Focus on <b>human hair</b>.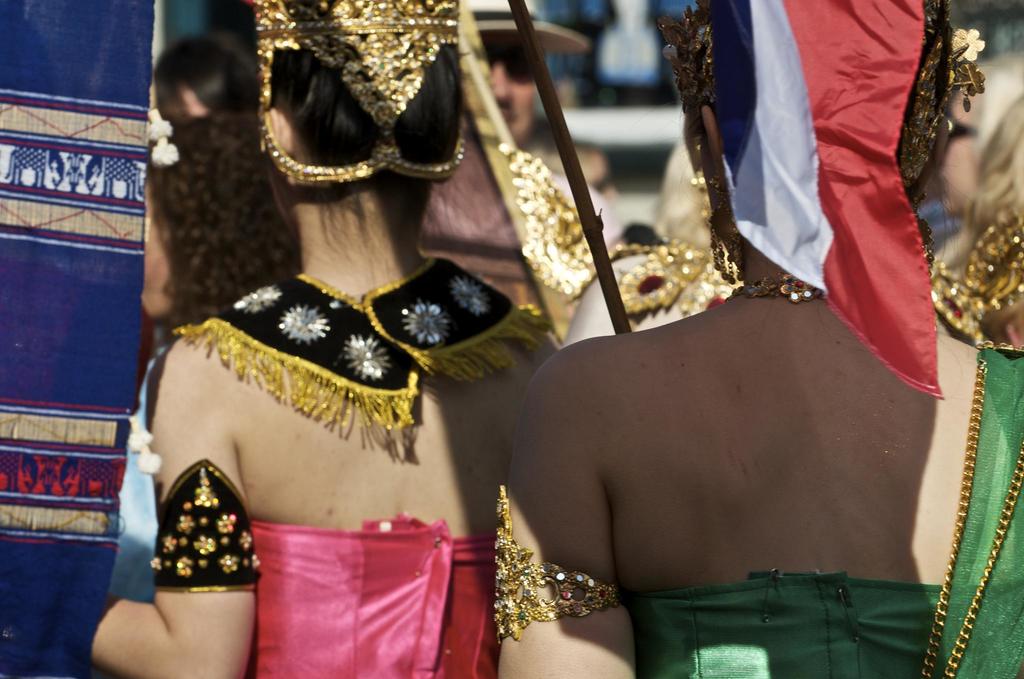
Focused at 152 33 253 126.
